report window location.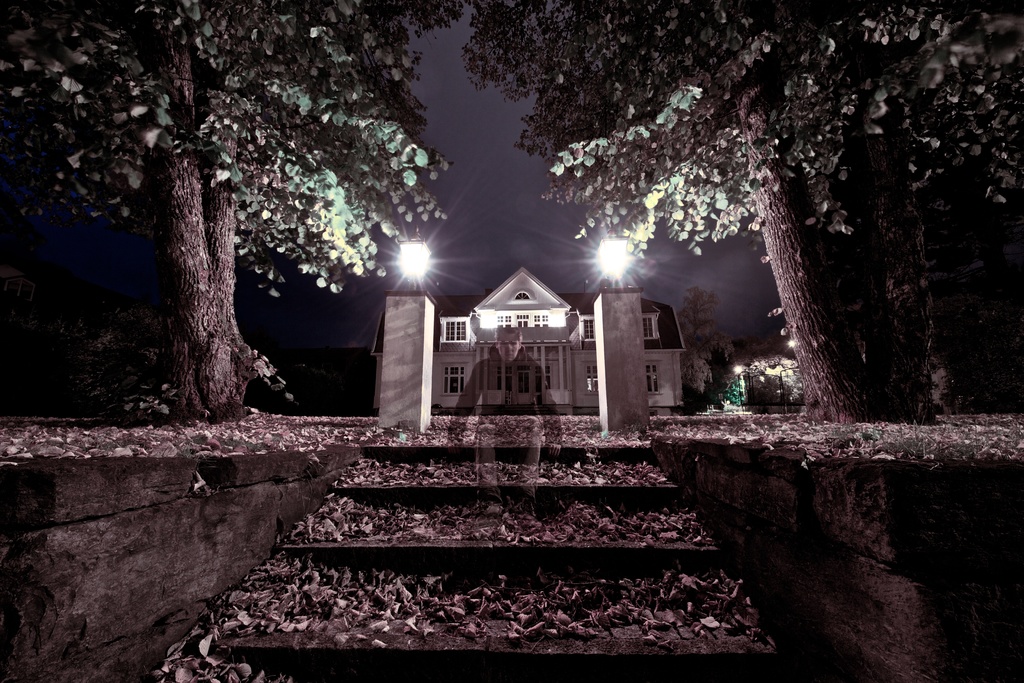
Report: 496,365,511,393.
